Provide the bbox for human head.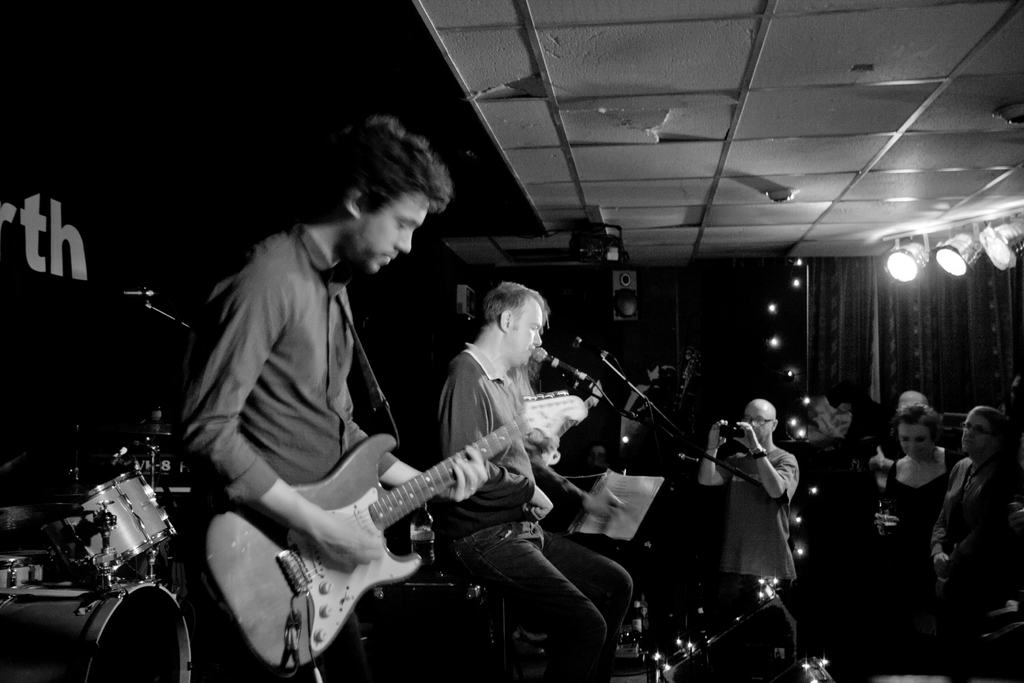
{"left": 957, "top": 406, "right": 1007, "bottom": 457}.
